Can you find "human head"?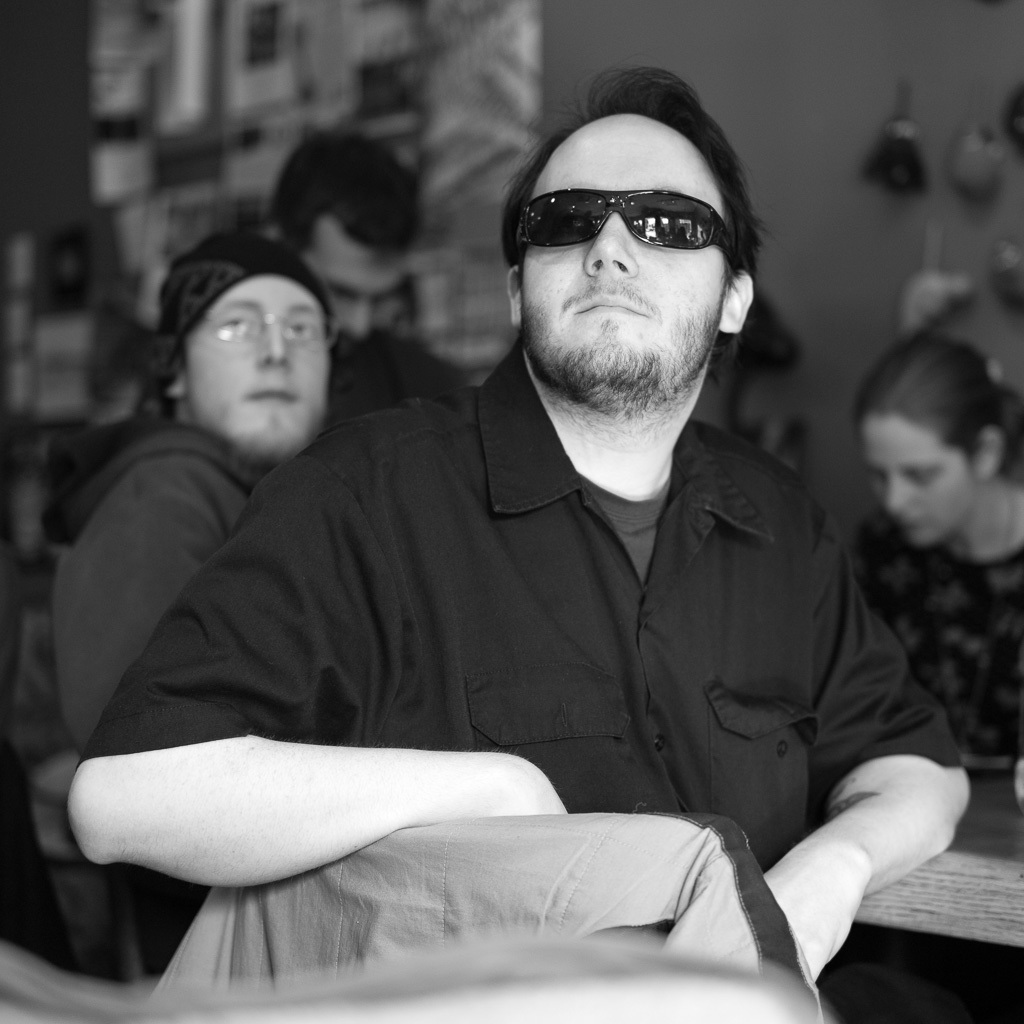
Yes, bounding box: rect(267, 125, 423, 345).
